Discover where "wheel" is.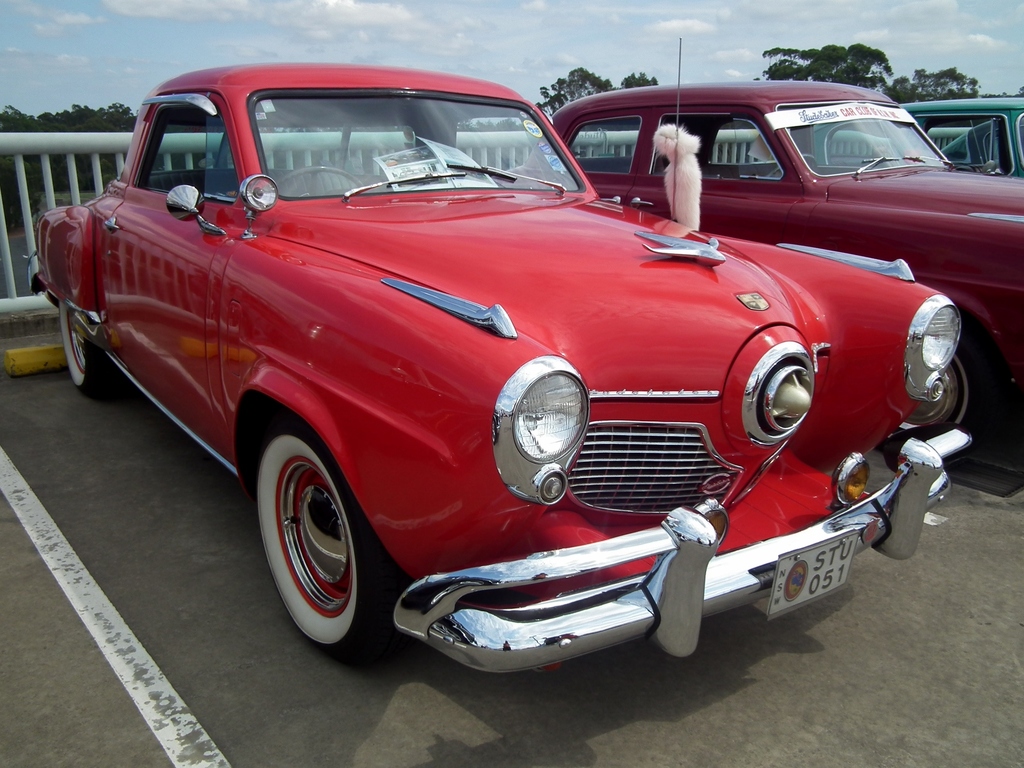
Discovered at [256, 439, 365, 647].
